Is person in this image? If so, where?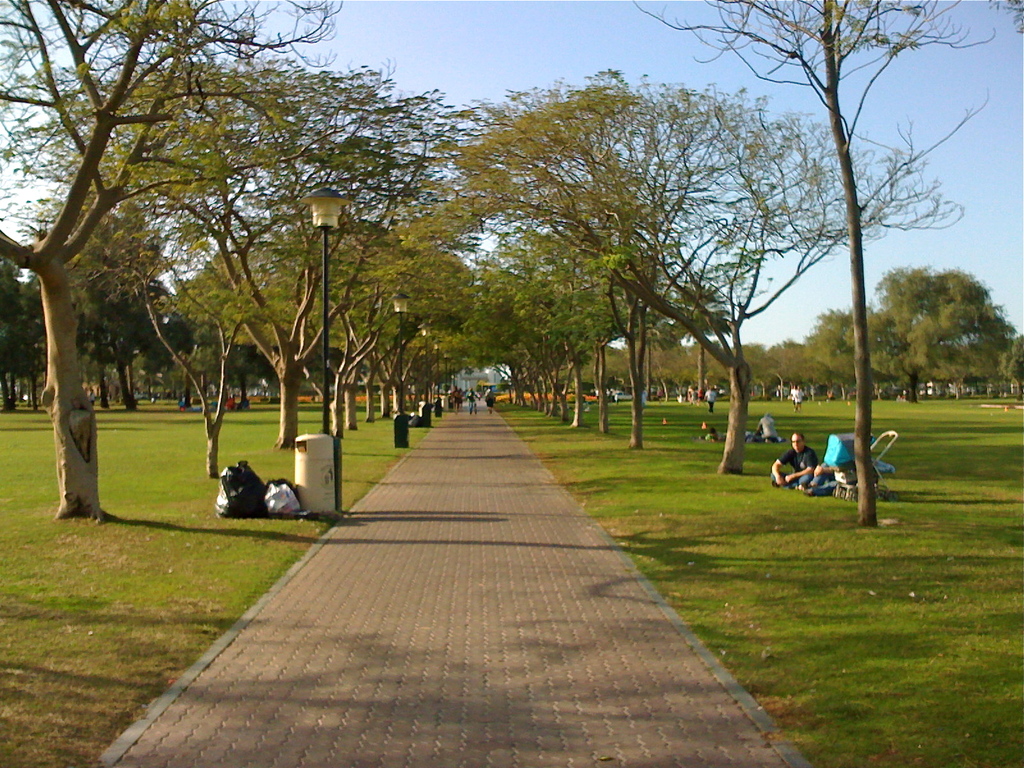
Yes, at (790, 385, 805, 410).
